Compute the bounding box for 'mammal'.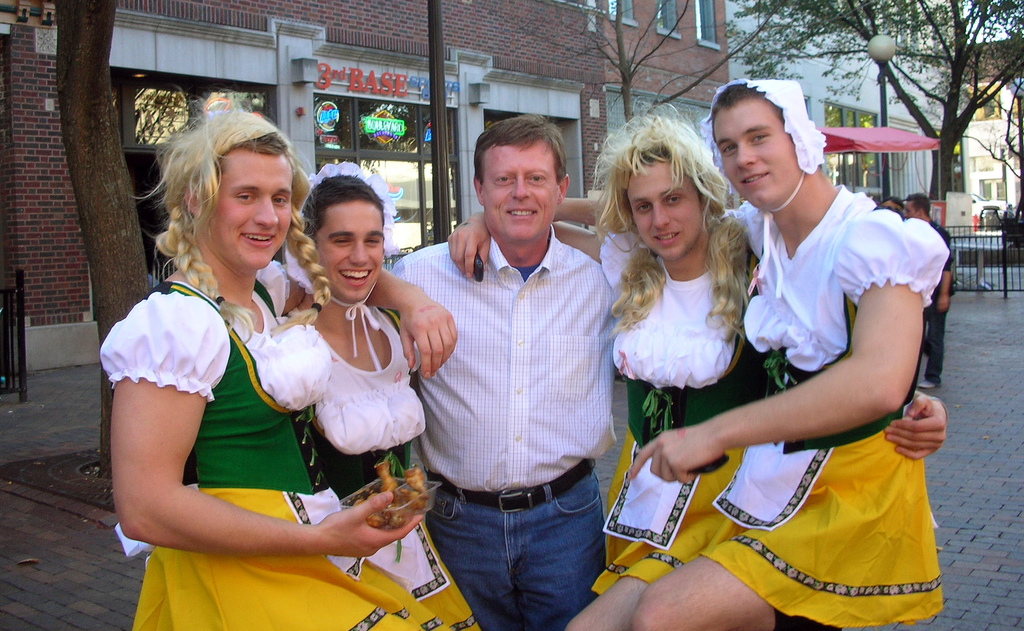
(286, 157, 488, 630).
